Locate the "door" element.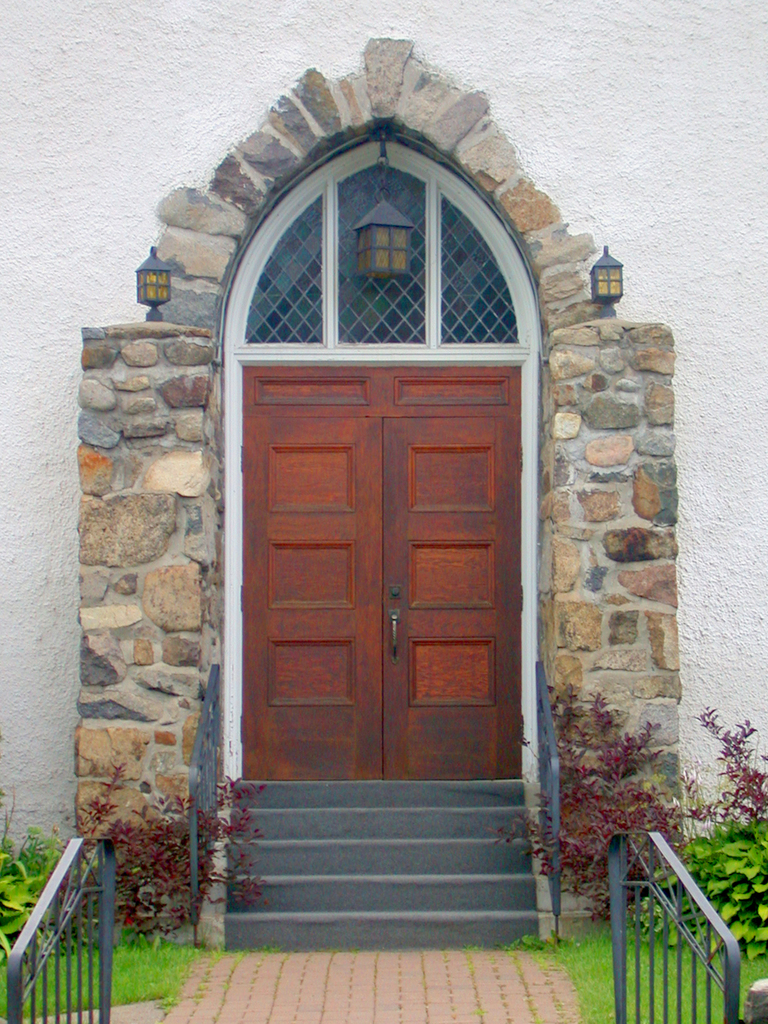
Element bbox: rect(237, 366, 517, 778).
